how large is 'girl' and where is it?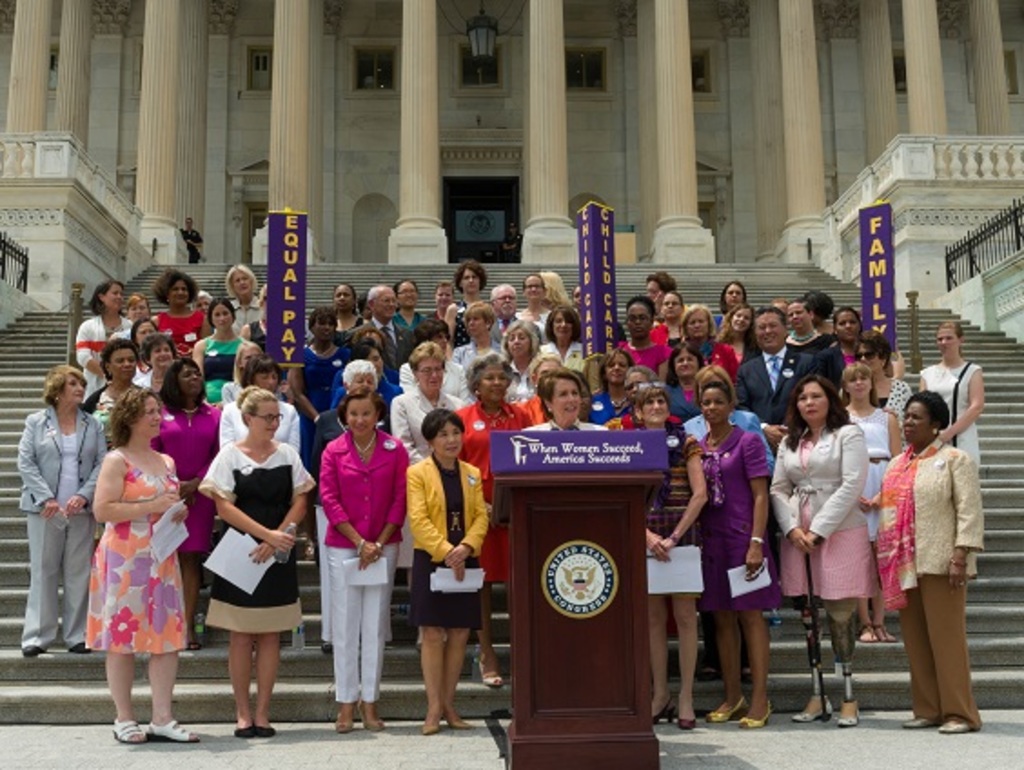
Bounding box: [724,296,761,374].
